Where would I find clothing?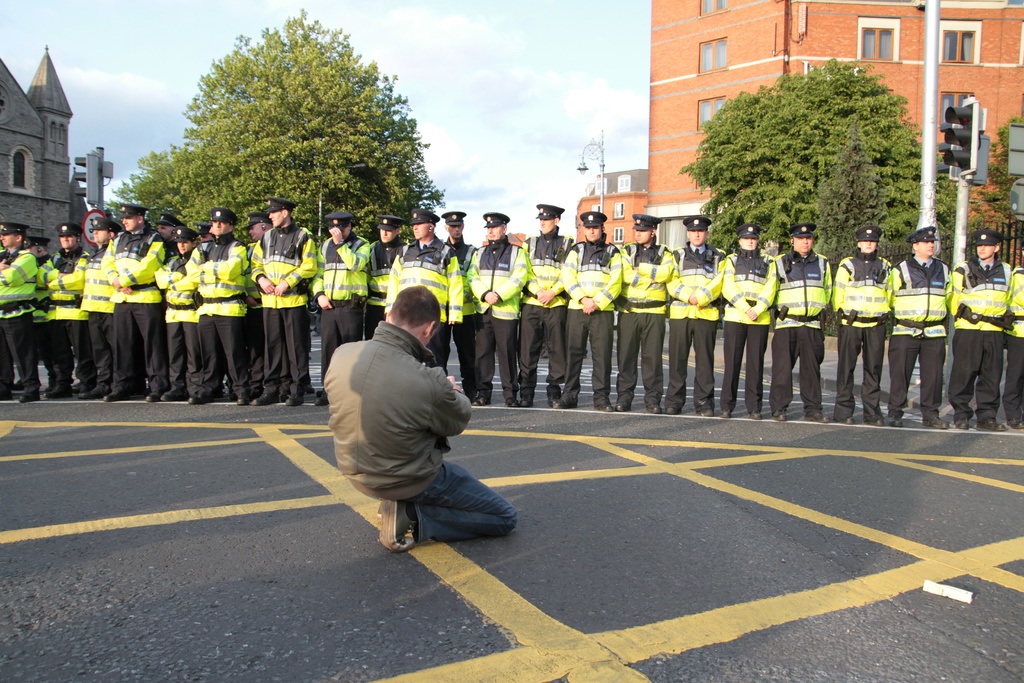
At [x1=831, y1=253, x2=899, y2=397].
